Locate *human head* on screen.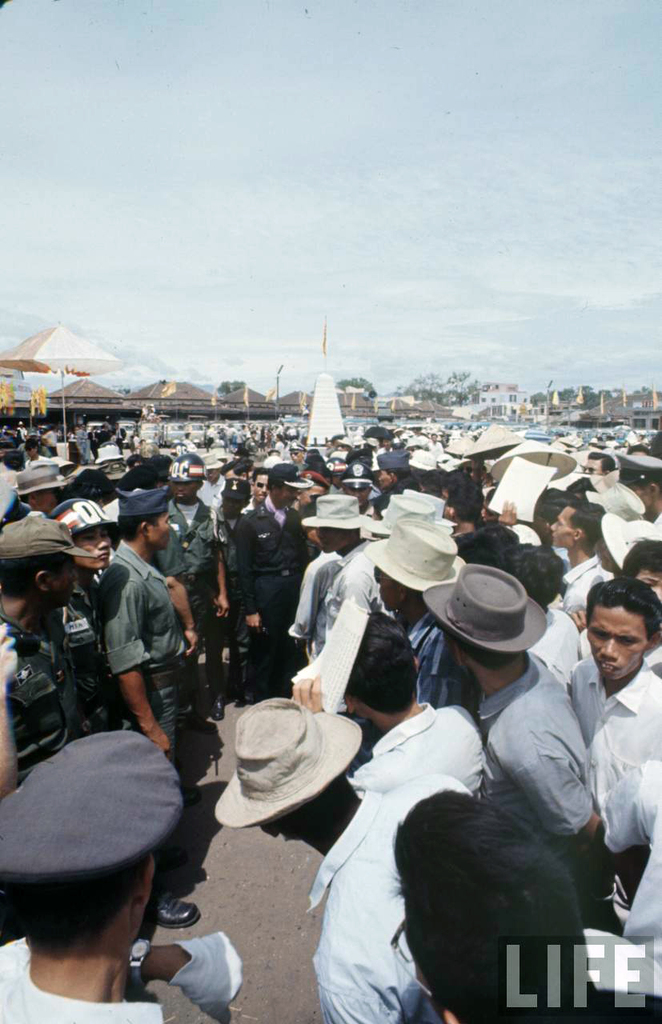
On screen at crop(594, 521, 661, 572).
